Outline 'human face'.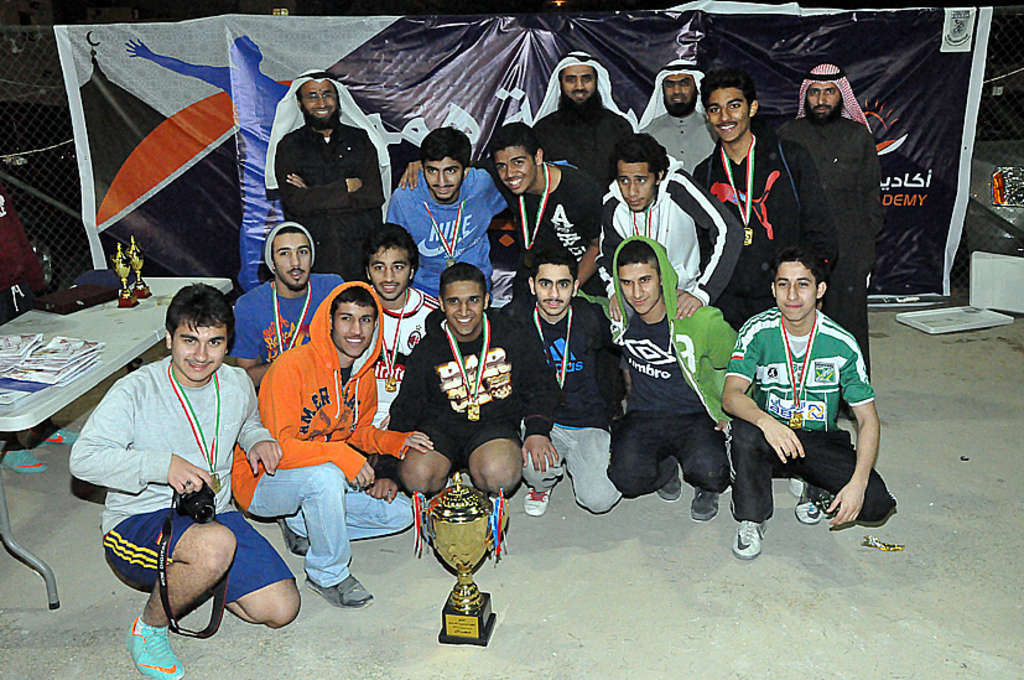
Outline: box=[440, 275, 483, 334].
